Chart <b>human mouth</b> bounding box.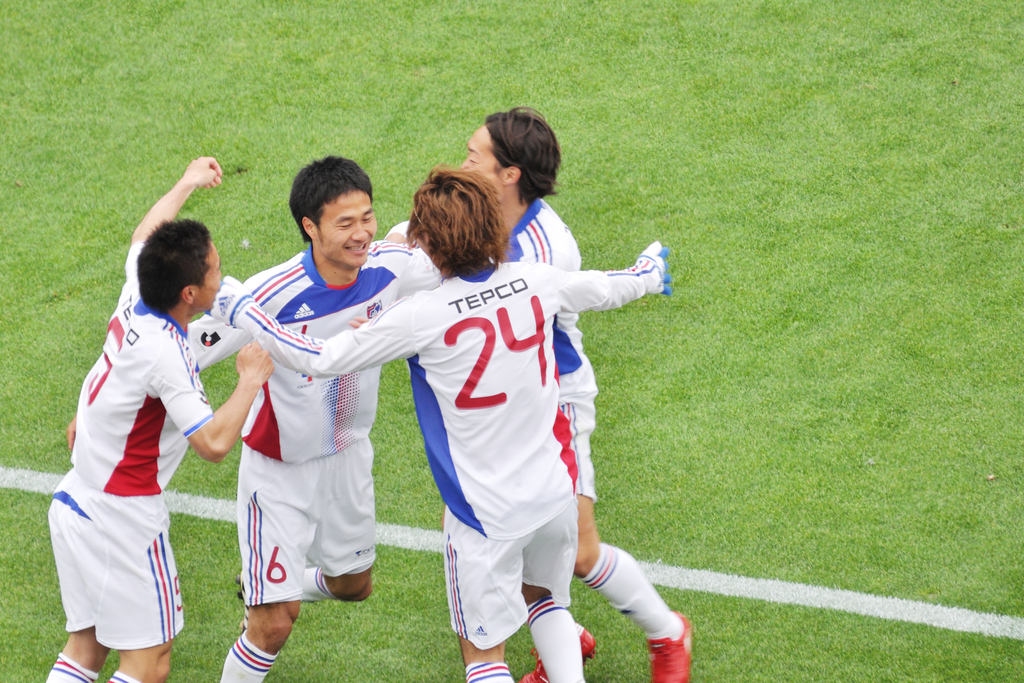
Charted: (left=346, top=243, right=369, bottom=252).
